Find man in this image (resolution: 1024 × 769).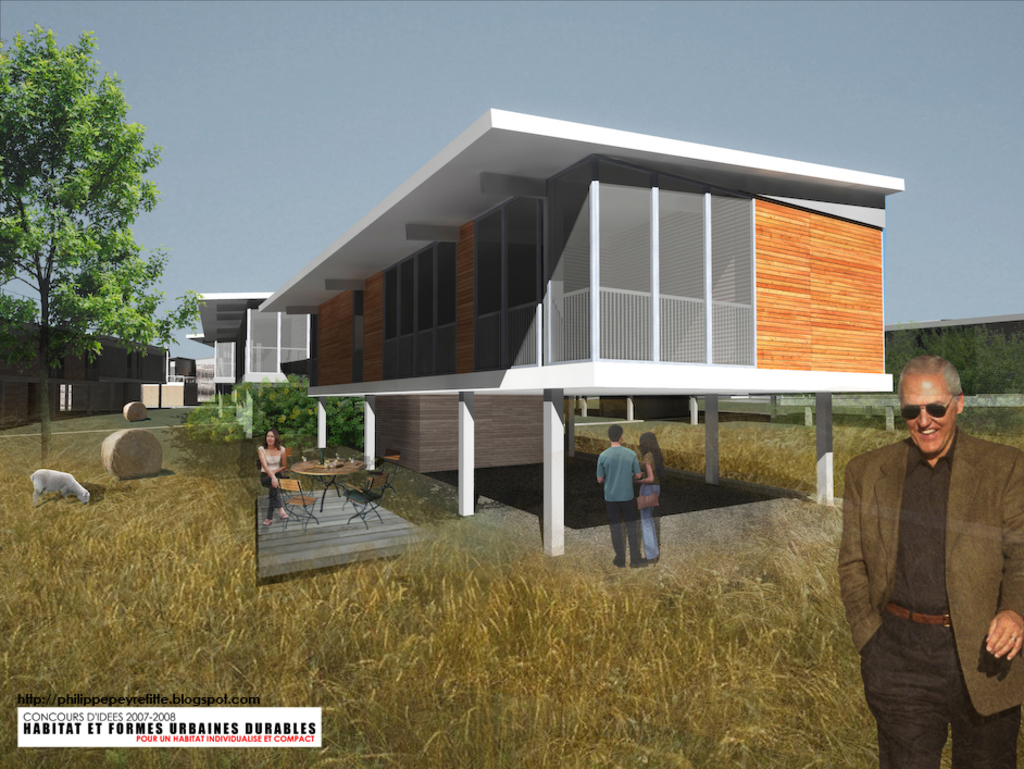
590 422 645 566.
